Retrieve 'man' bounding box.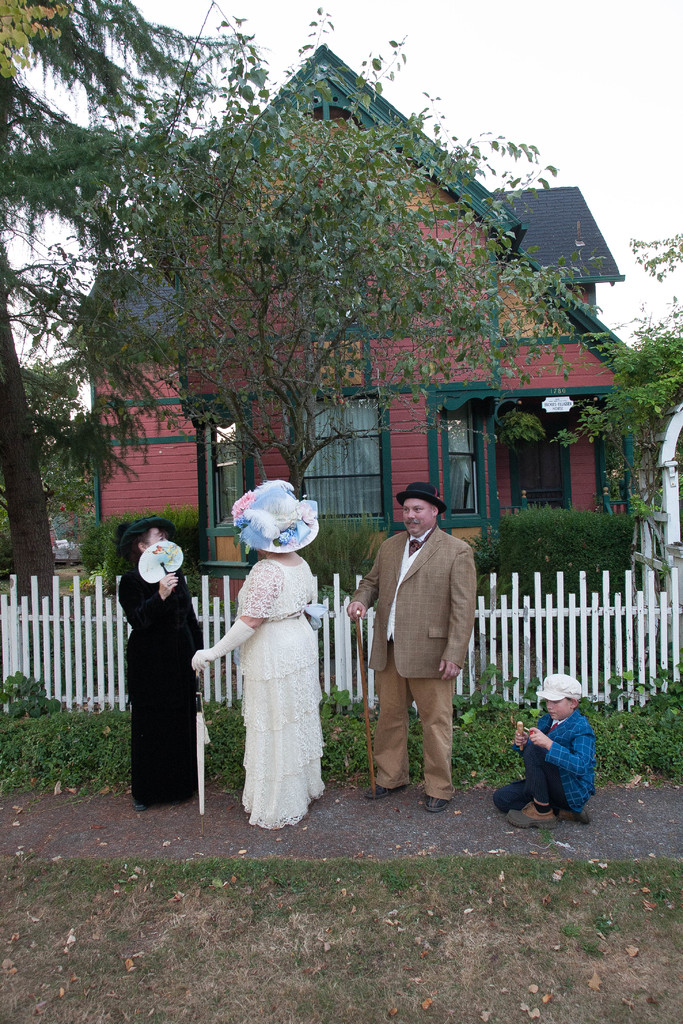
Bounding box: 366 482 488 828.
